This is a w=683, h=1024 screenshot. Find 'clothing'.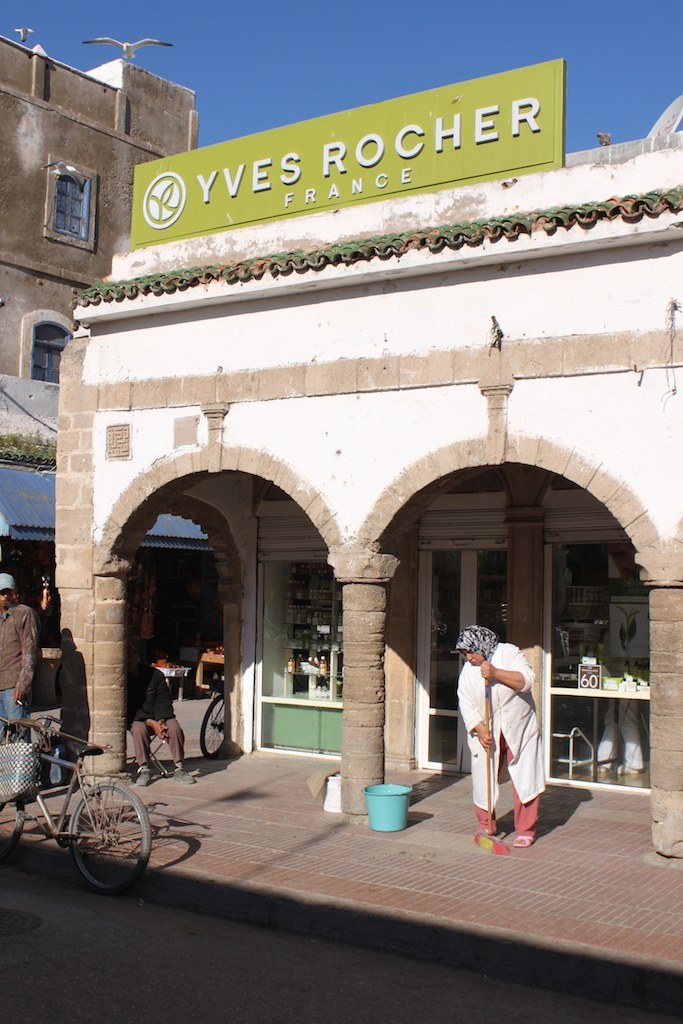
Bounding box: 465/630/554/841.
